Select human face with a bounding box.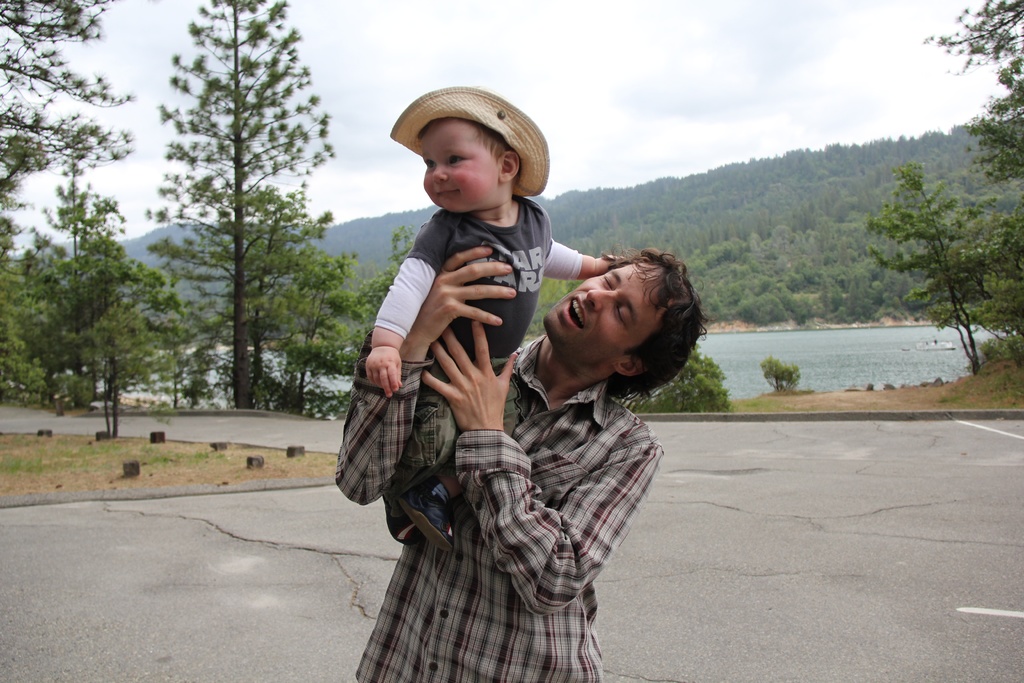
[543,263,665,377].
